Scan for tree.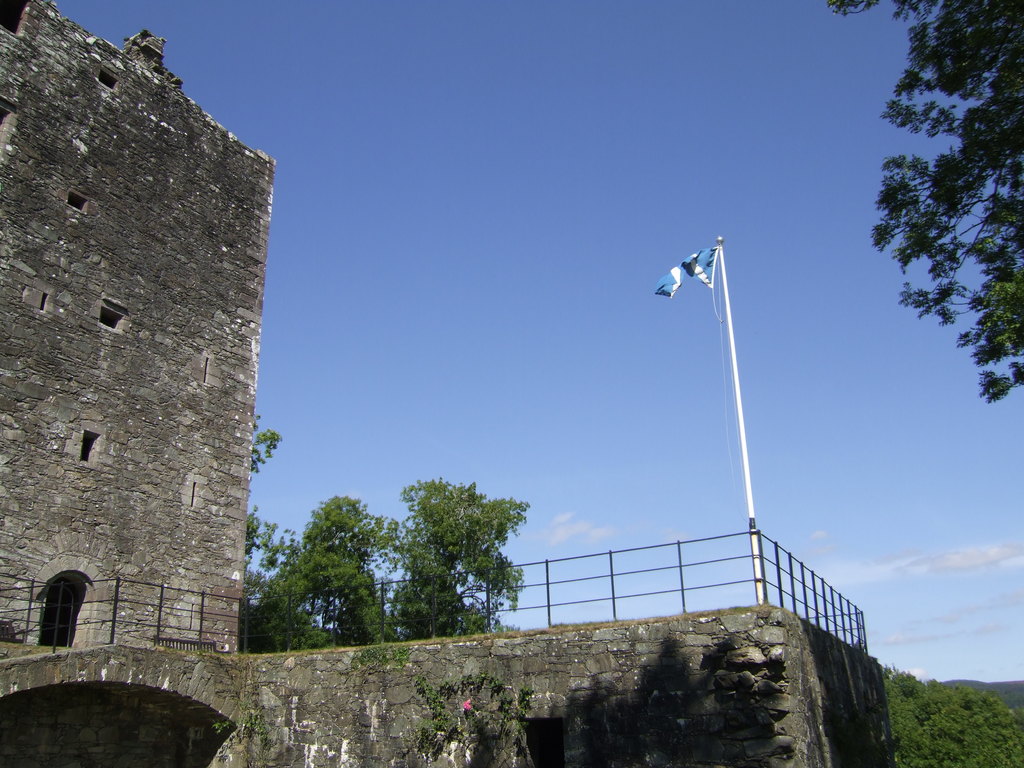
Scan result: left=820, top=0, right=1023, bottom=415.
